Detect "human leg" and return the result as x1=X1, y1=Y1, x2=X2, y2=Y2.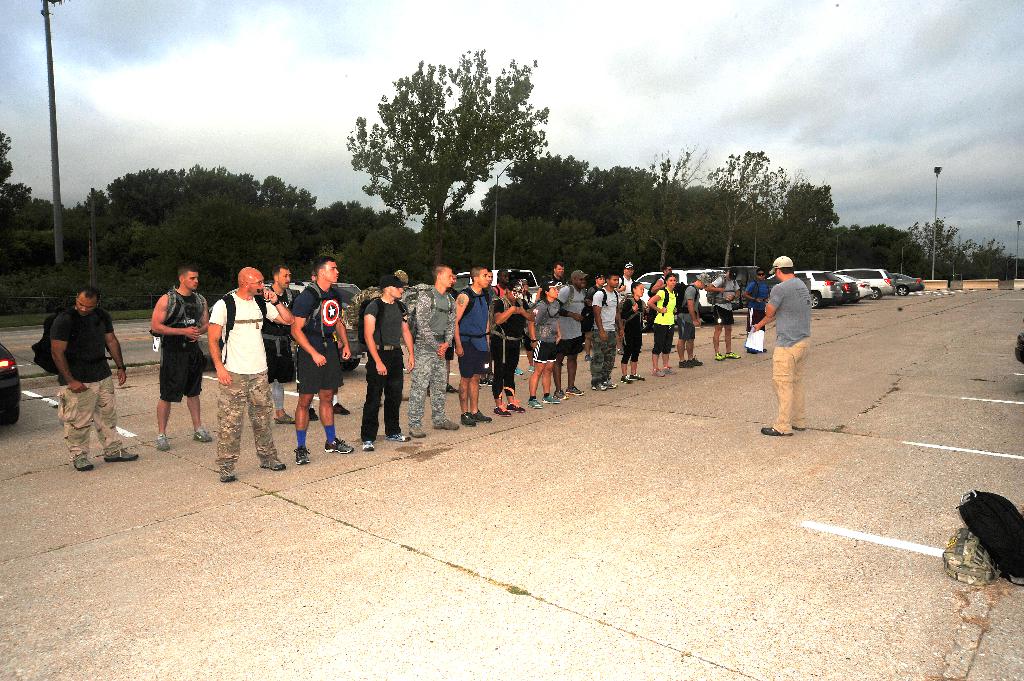
x1=543, y1=363, x2=556, y2=401.
